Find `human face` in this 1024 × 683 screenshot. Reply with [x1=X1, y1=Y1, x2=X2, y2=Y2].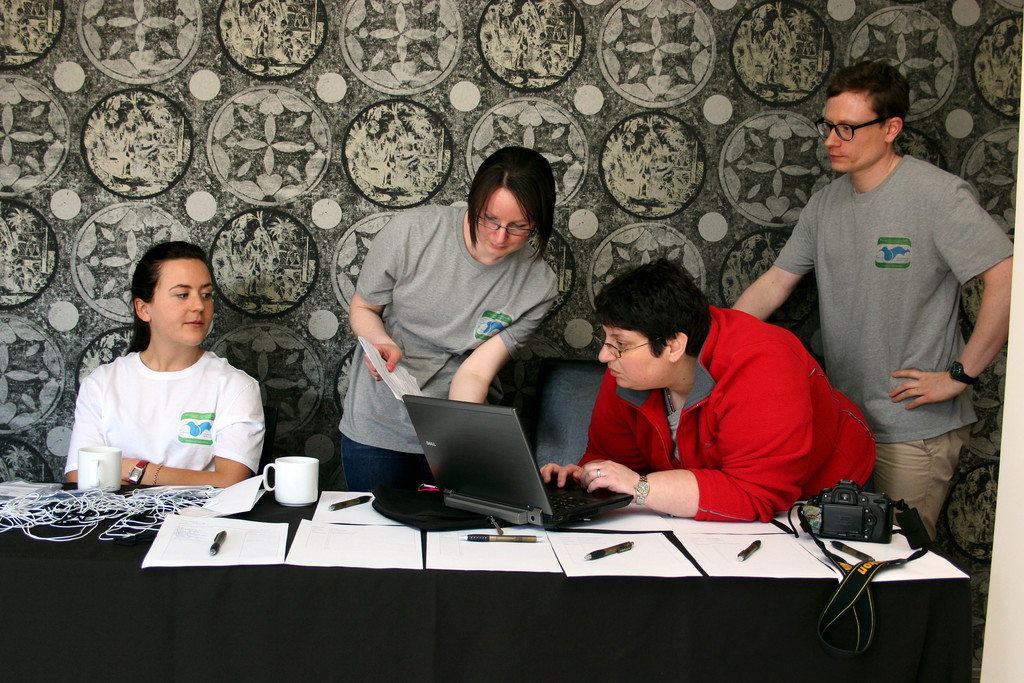
[x1=145, y1=260, x2=220, y2=350].
